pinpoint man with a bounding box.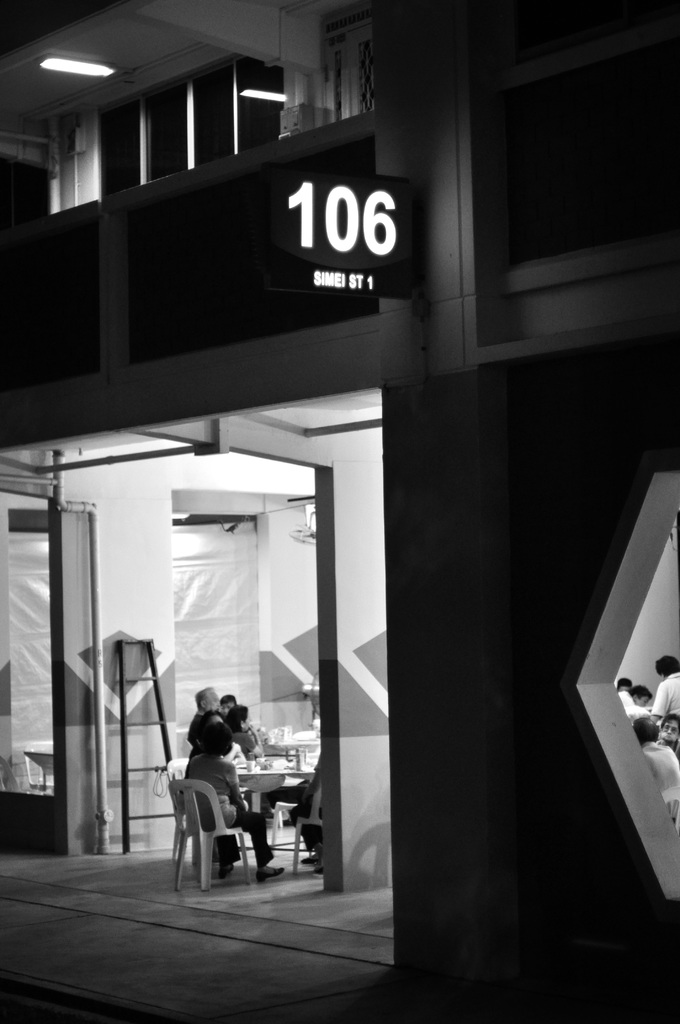
[188,684,223,748].
